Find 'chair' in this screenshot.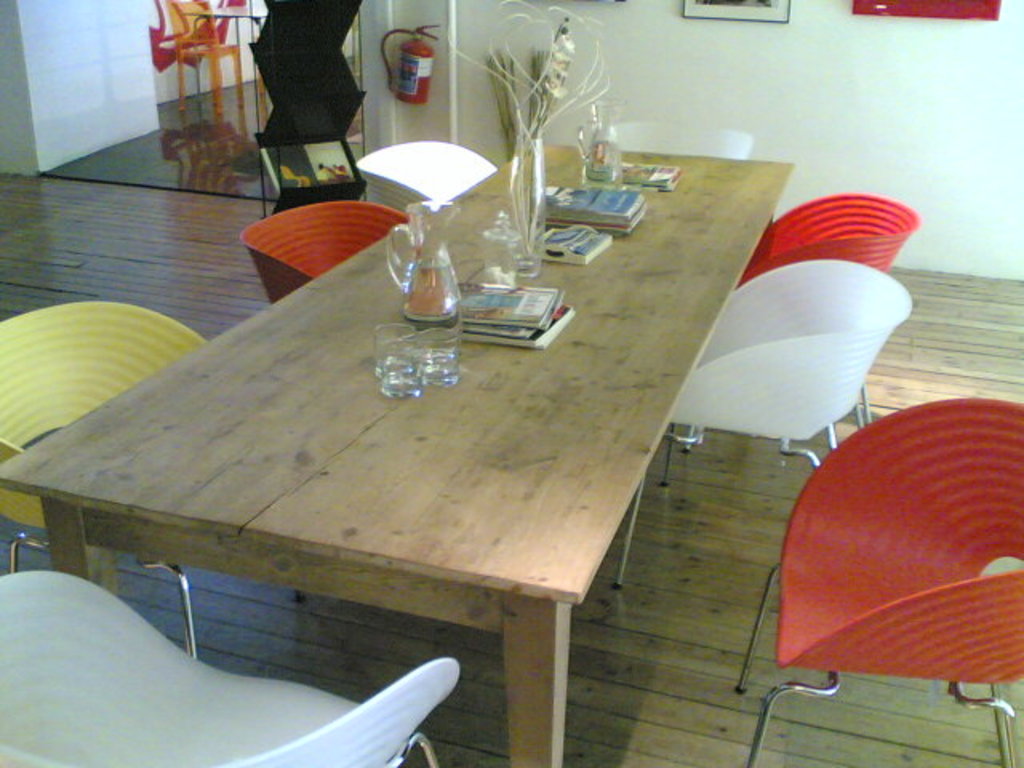
The bounding box for 'chair' is (x1=754, y1=387, x2=1023, y2=733).
